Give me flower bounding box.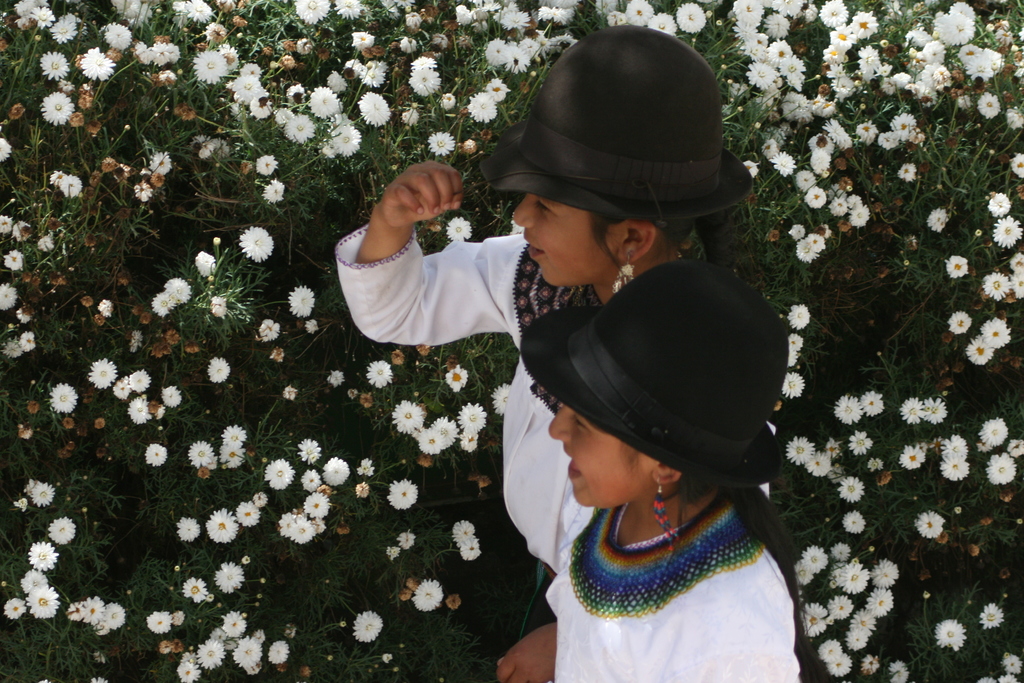
[446,363,467,391].
